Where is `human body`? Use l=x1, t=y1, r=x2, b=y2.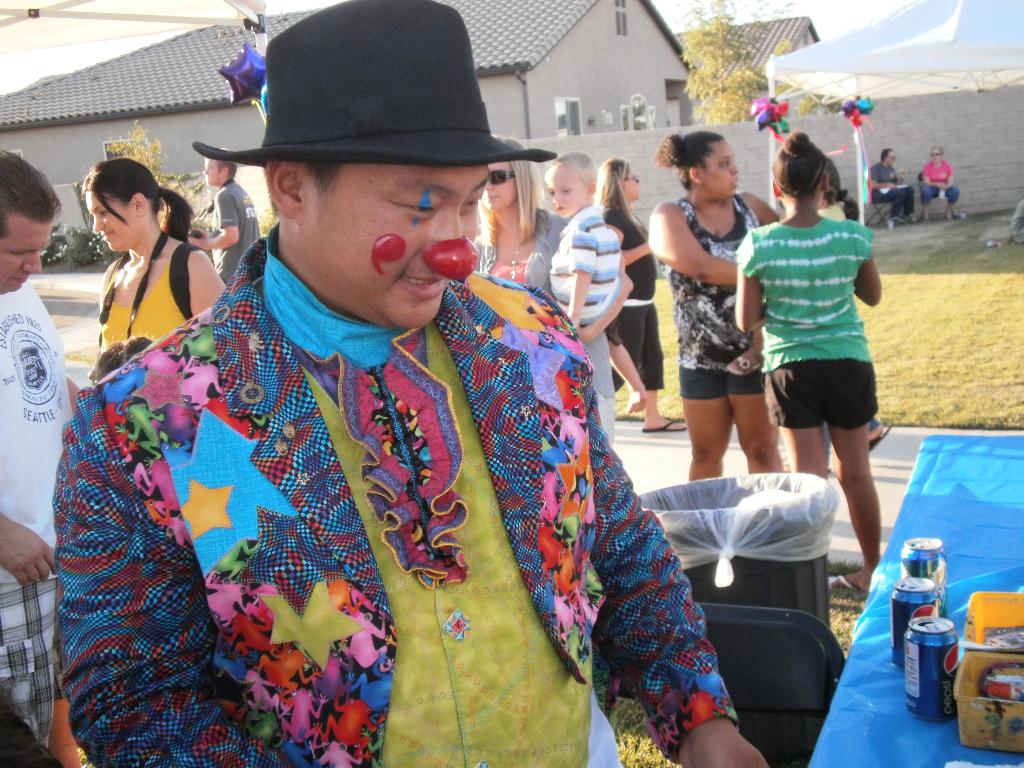
l=91, t=151, r=236, b=384.
